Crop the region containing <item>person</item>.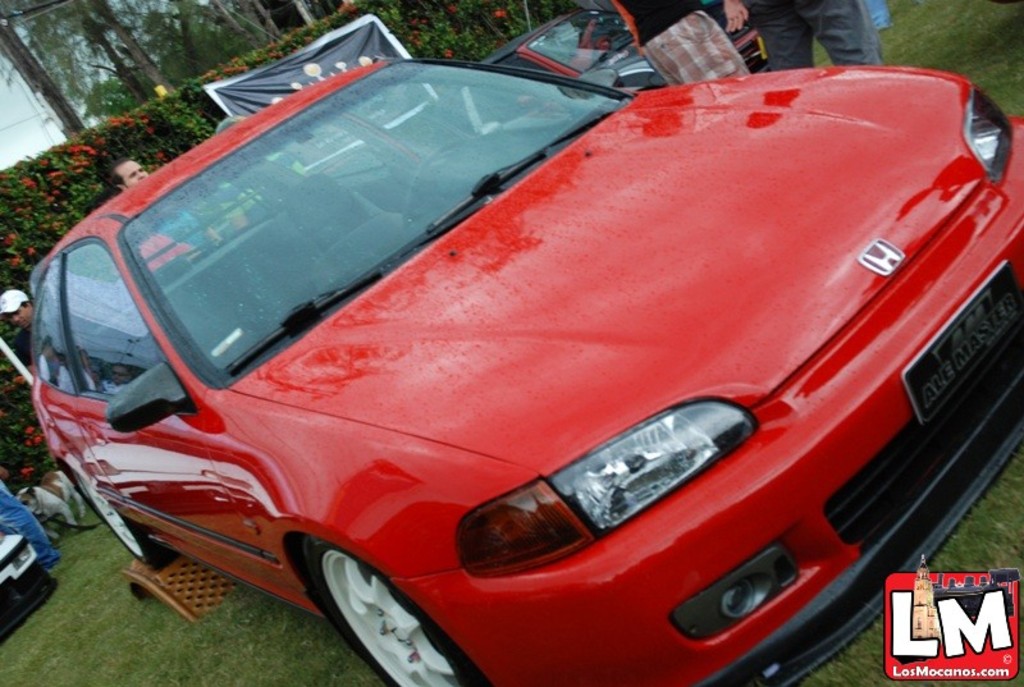
Crop region: <box>612,0,753,82</box>.
